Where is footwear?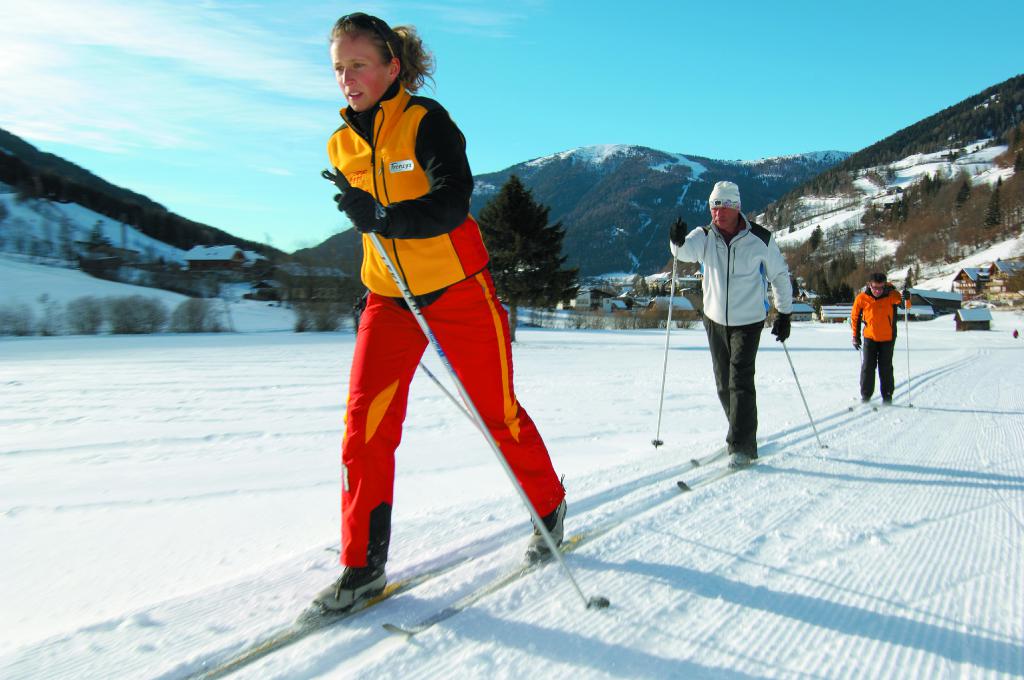
[left=524, top=501, right=565, bottom=560].
